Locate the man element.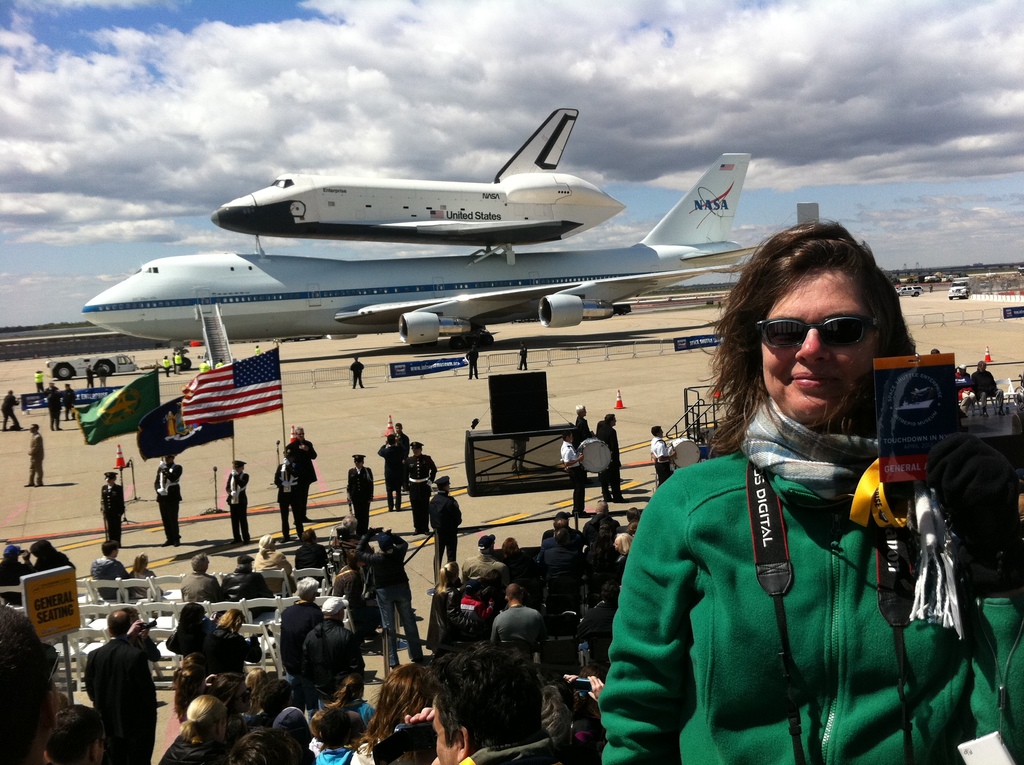
Element bbox: 45, 380, 58, 413.
